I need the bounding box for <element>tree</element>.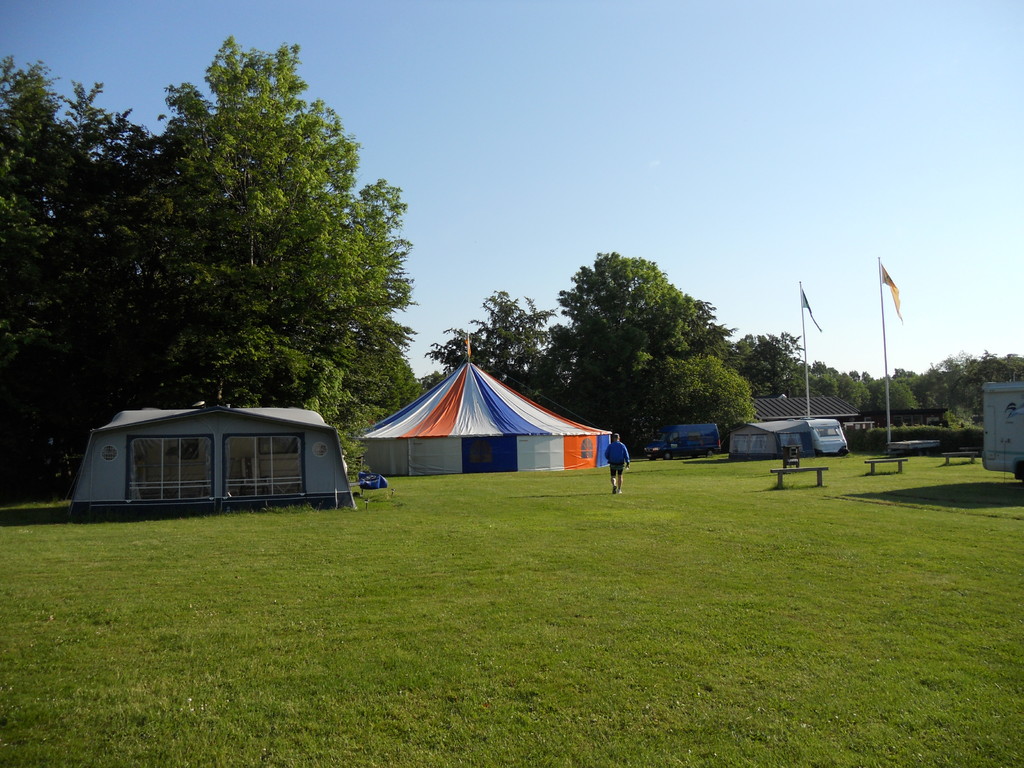
Here it is: bbox=(731, 323, 805, 400).
